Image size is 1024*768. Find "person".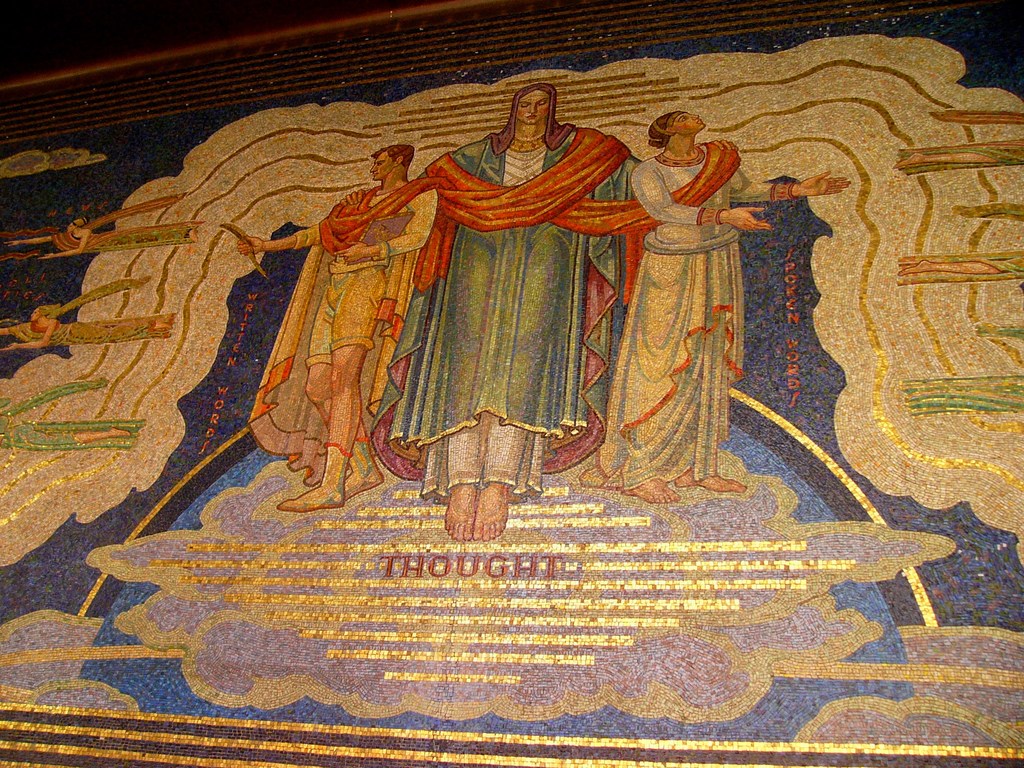
(left=236, top=145, right=438, bottom=508).
